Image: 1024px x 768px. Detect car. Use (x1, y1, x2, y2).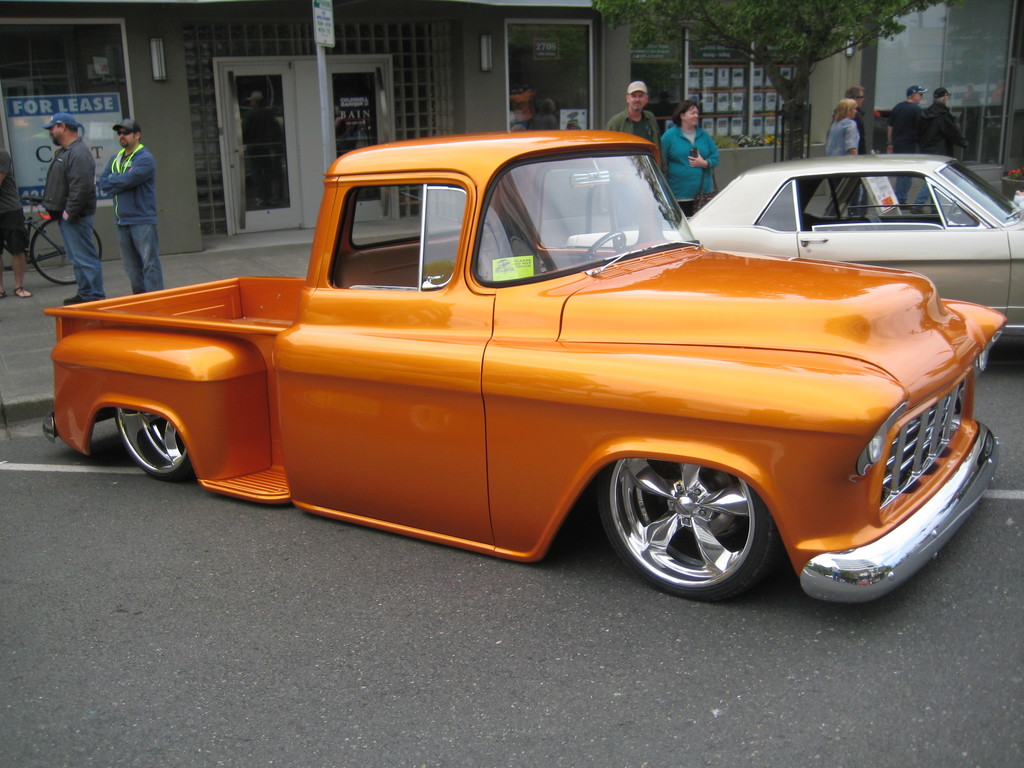
(564, 157, 1023, 336).
